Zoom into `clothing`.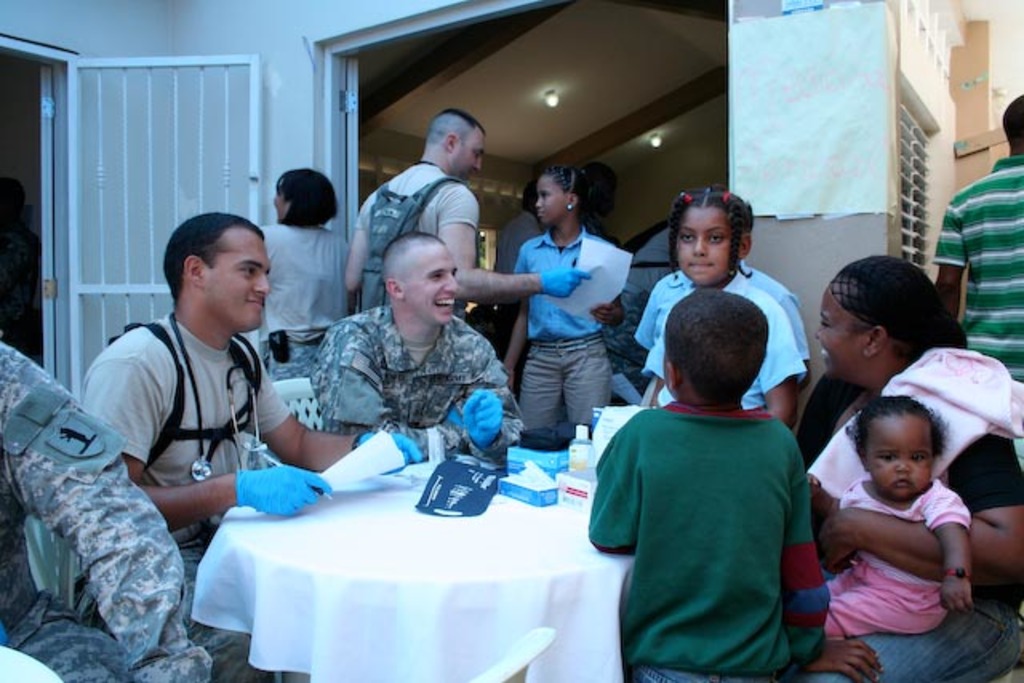
Zoom target: box=[80, 307, 291, 681].
